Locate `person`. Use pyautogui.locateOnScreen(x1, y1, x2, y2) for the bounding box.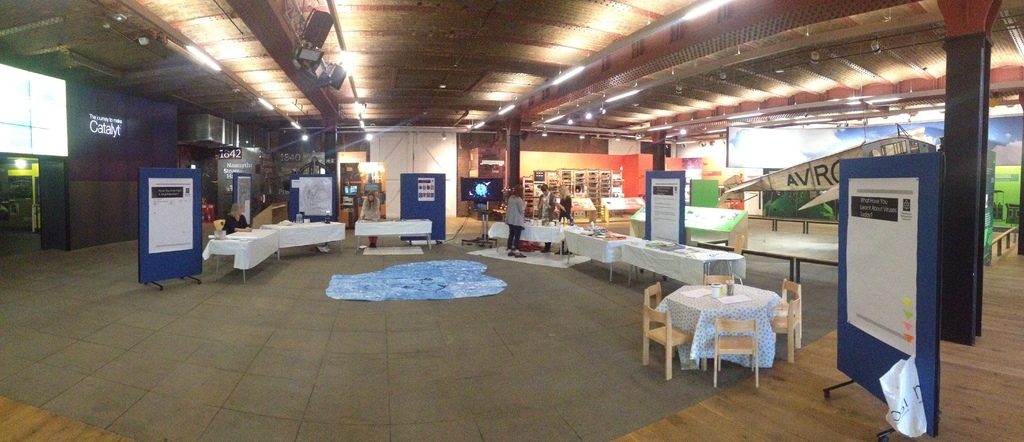
pyautogui.locateOnScreen(556, 182, 572, 256).
